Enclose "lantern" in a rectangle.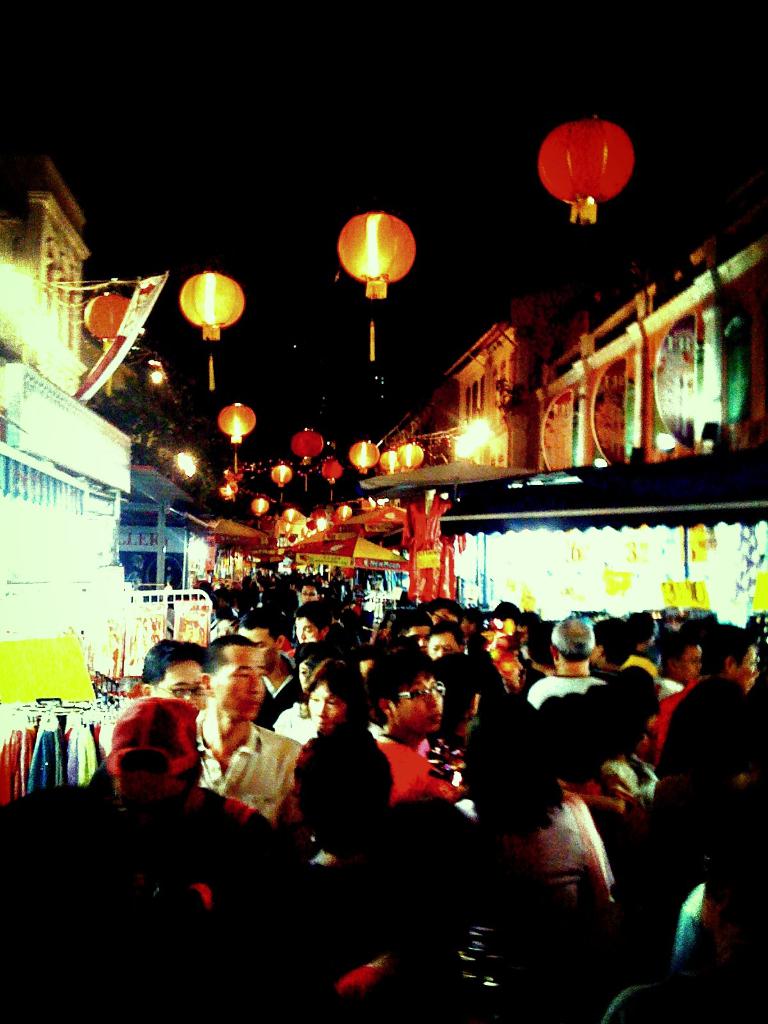
272 458 289 502.
